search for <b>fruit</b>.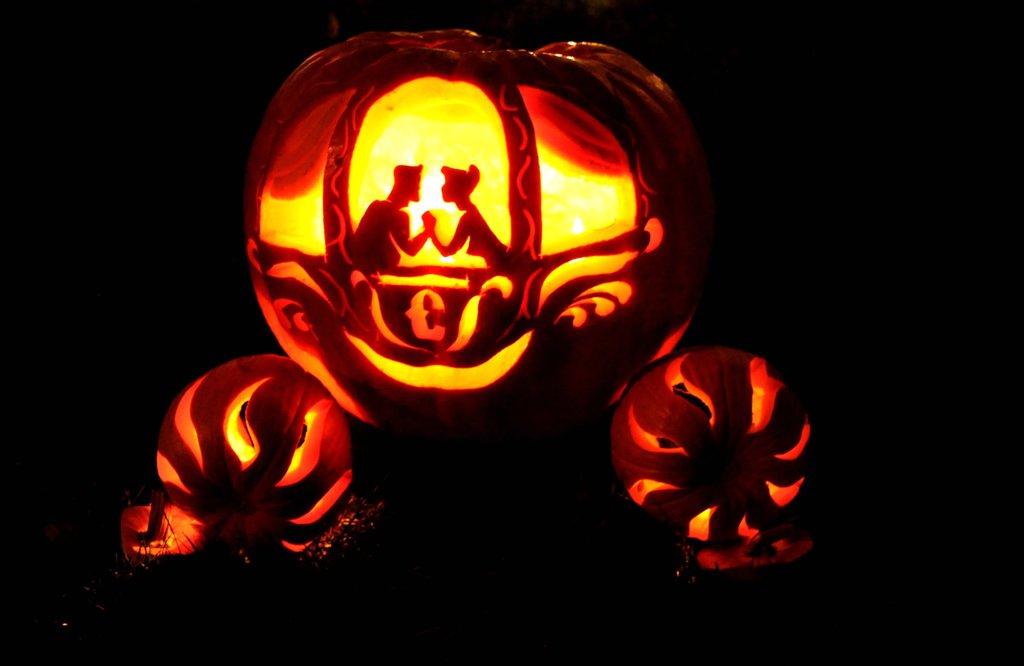
Found at x1=241 y1=28 x2=707 y2=457.
